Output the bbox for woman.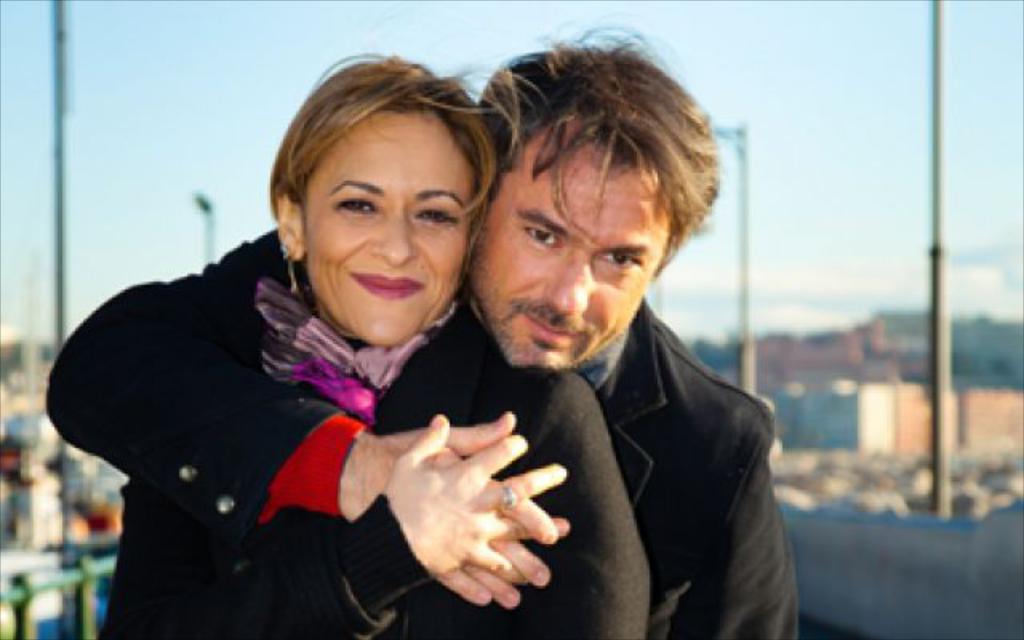
{"x1": 86, "y1": 53, "x2": 579, "y2": 639}.
